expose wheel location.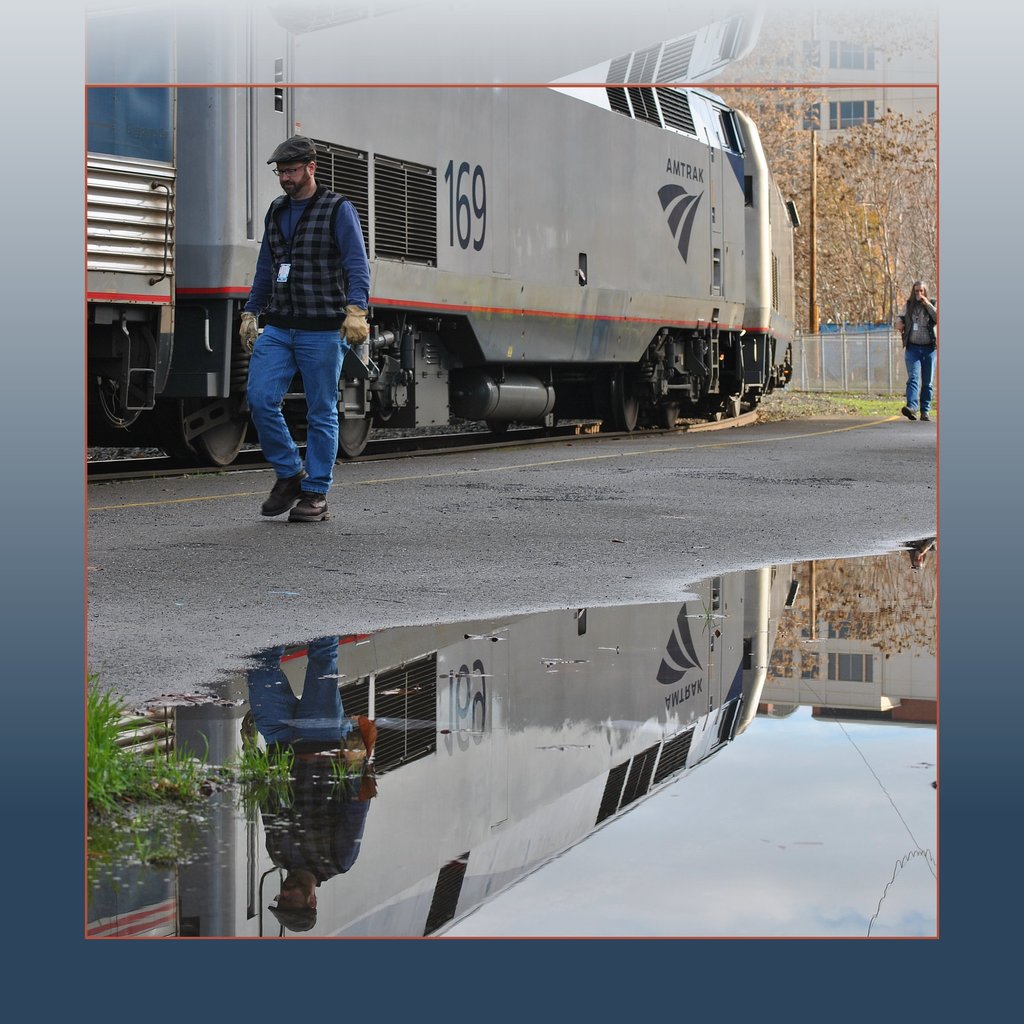
Exposed at 732/399/740/418.
